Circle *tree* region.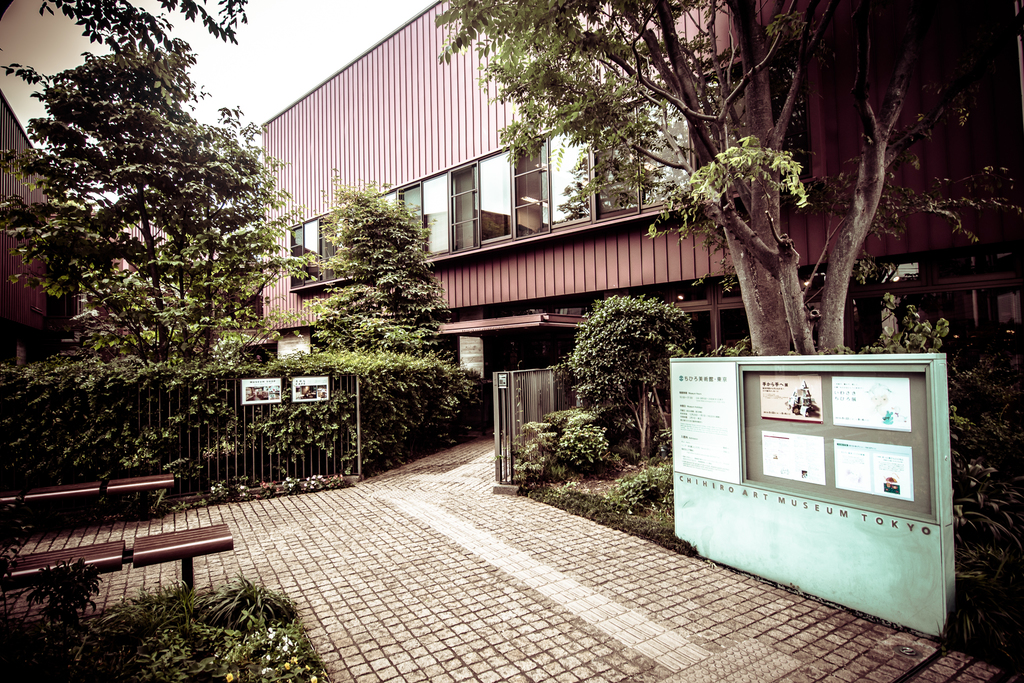
Region: crop(434, 0, 1023, 357).
